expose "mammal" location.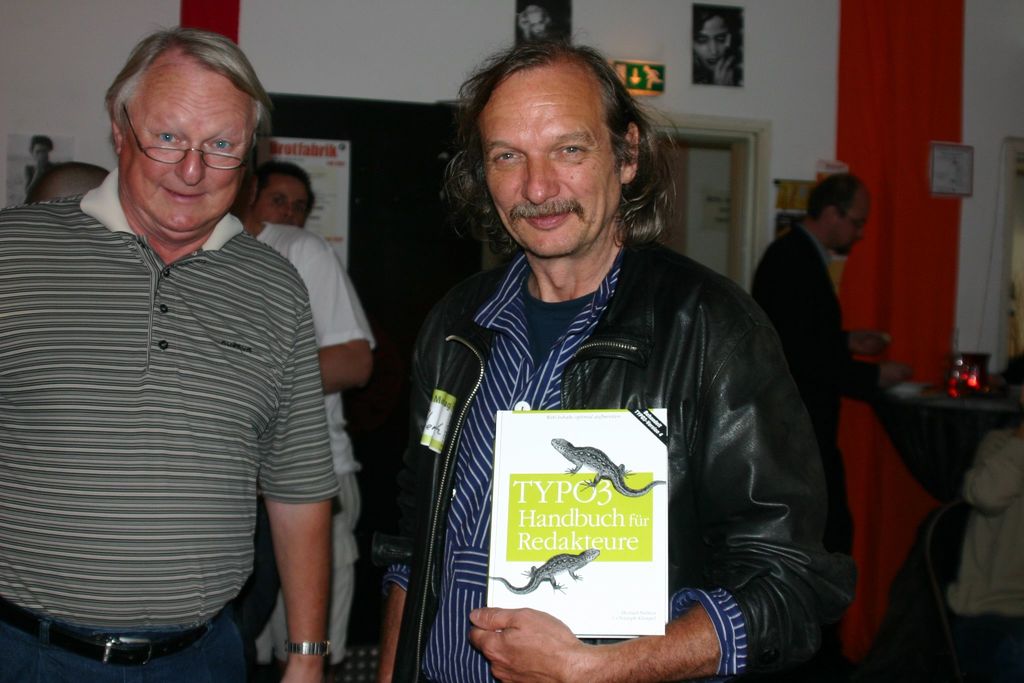
Exposed at 253:154:321:226.
